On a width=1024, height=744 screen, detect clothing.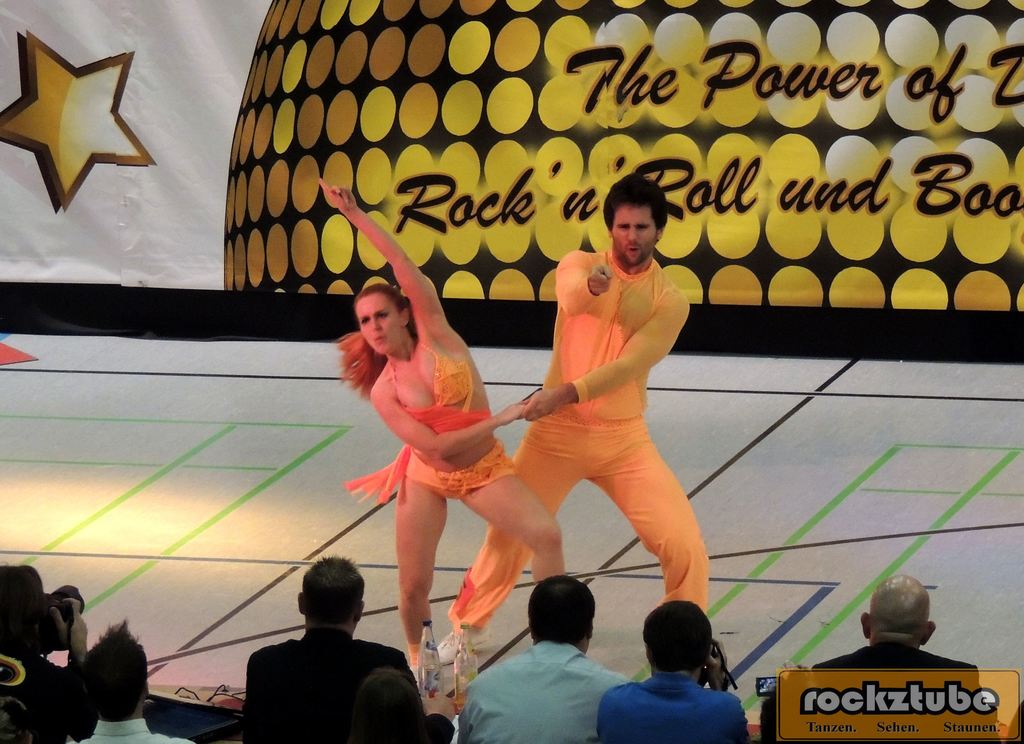
597 657 748 743.
